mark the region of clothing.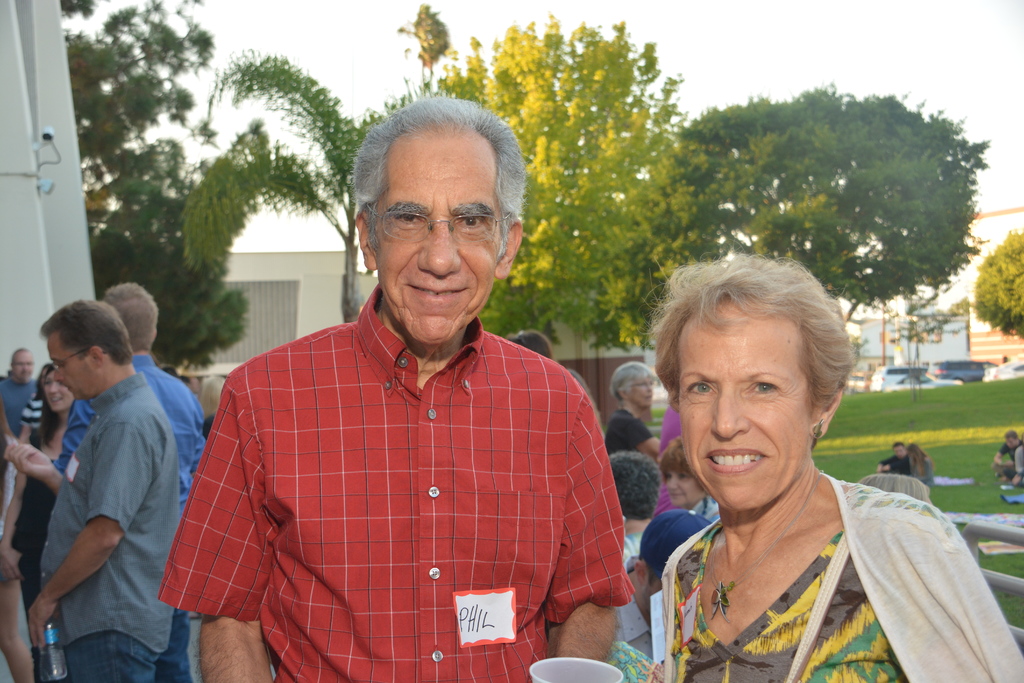
Region: locate(0, 375, 34, 444).
